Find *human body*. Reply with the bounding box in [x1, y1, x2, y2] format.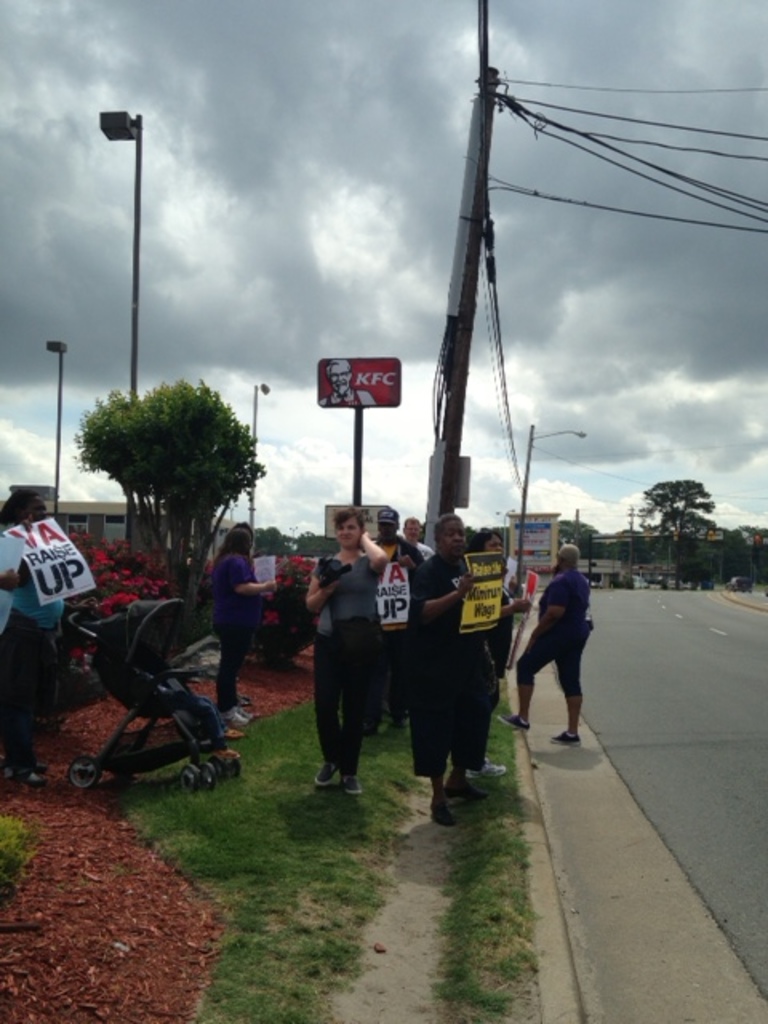
[208, 550, 278, 726].
